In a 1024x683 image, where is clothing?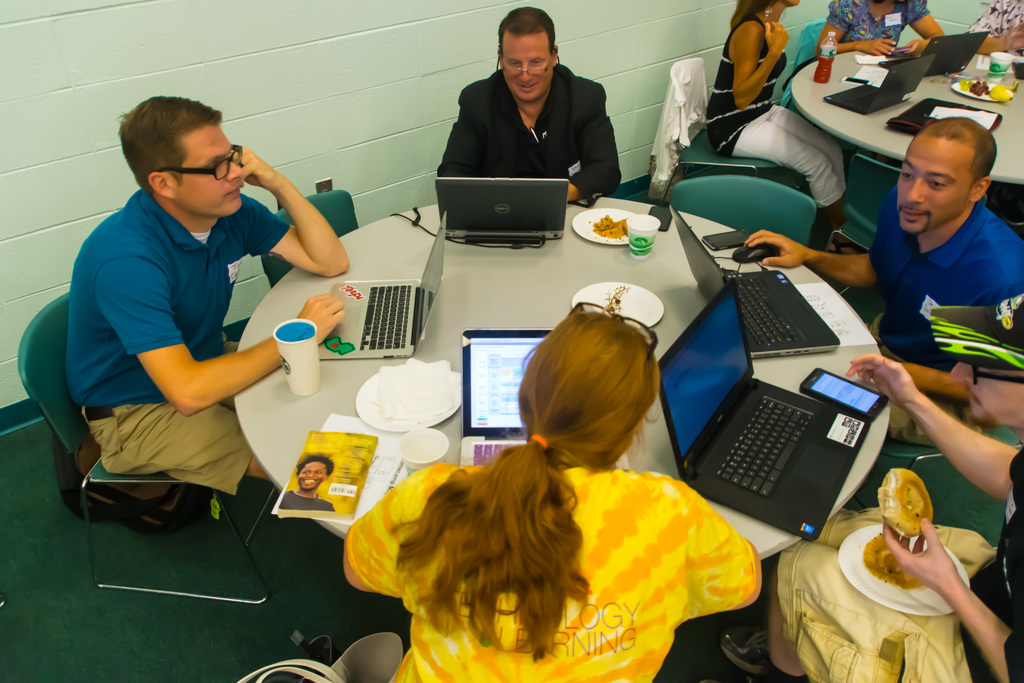
box=[774, 448, 1023, 682].
